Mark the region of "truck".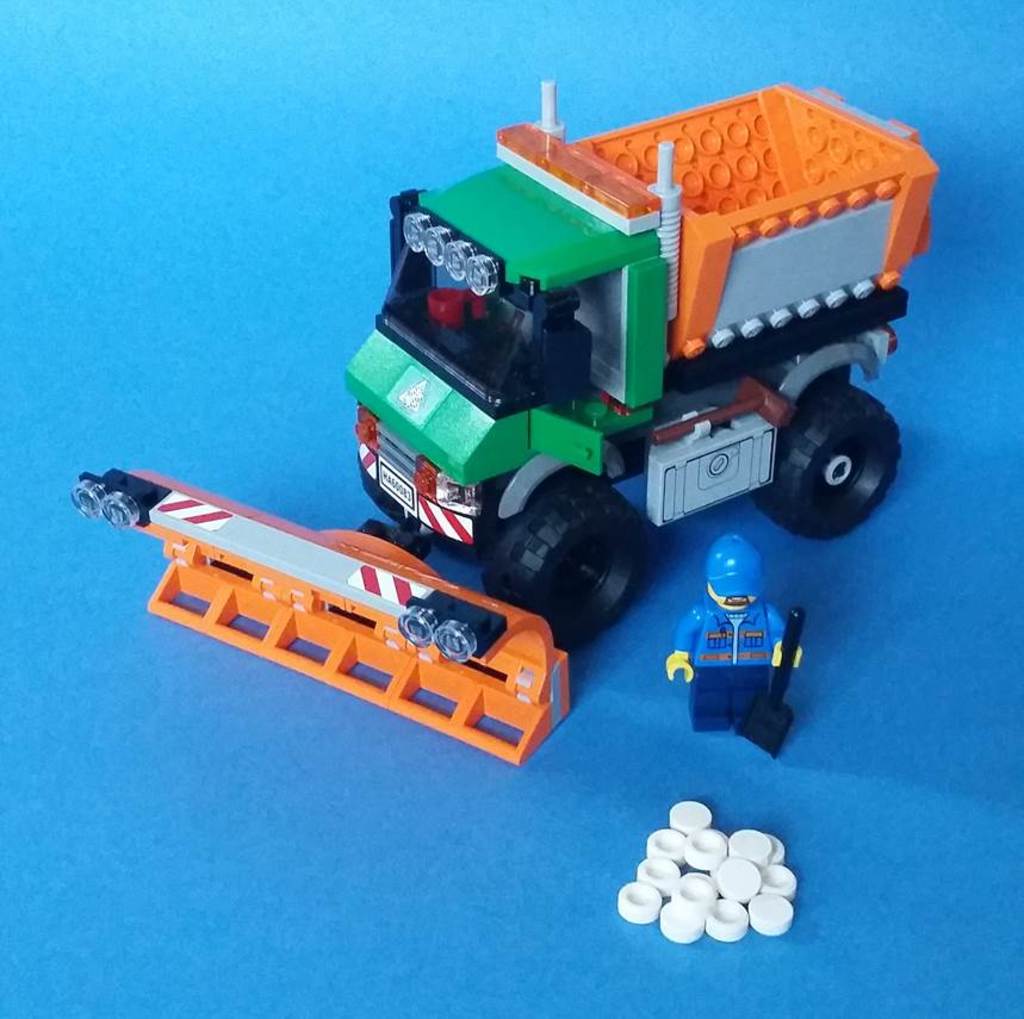
Region: [290, 69, 936, 645].
